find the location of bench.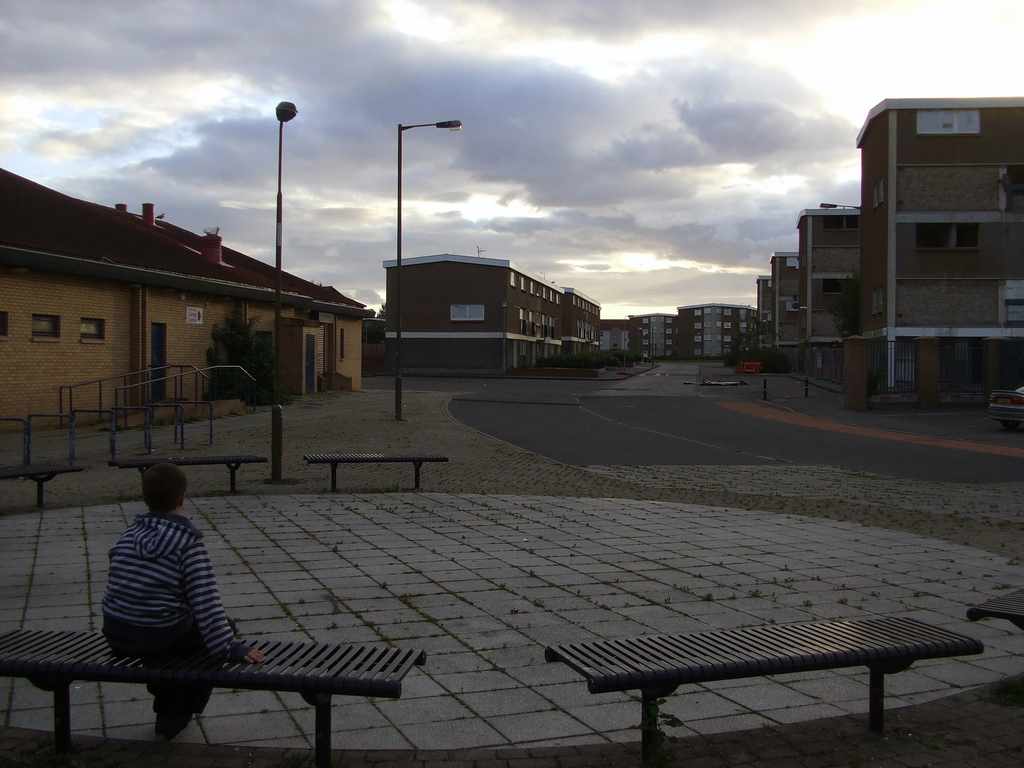
Location: locate(1, 468, 84, 508).
